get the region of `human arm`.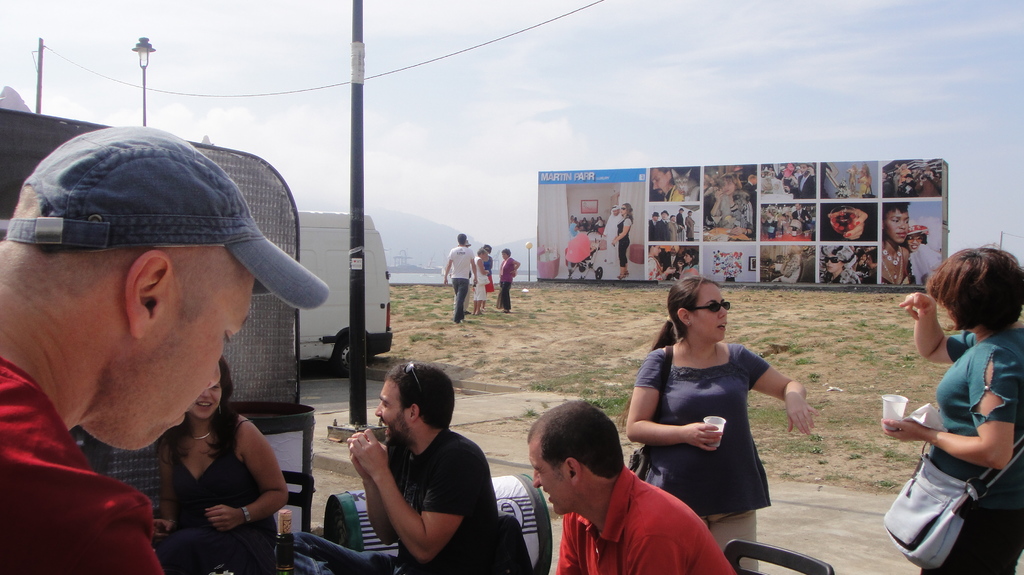
[left=138, top=427, right=187, bottom=543].
